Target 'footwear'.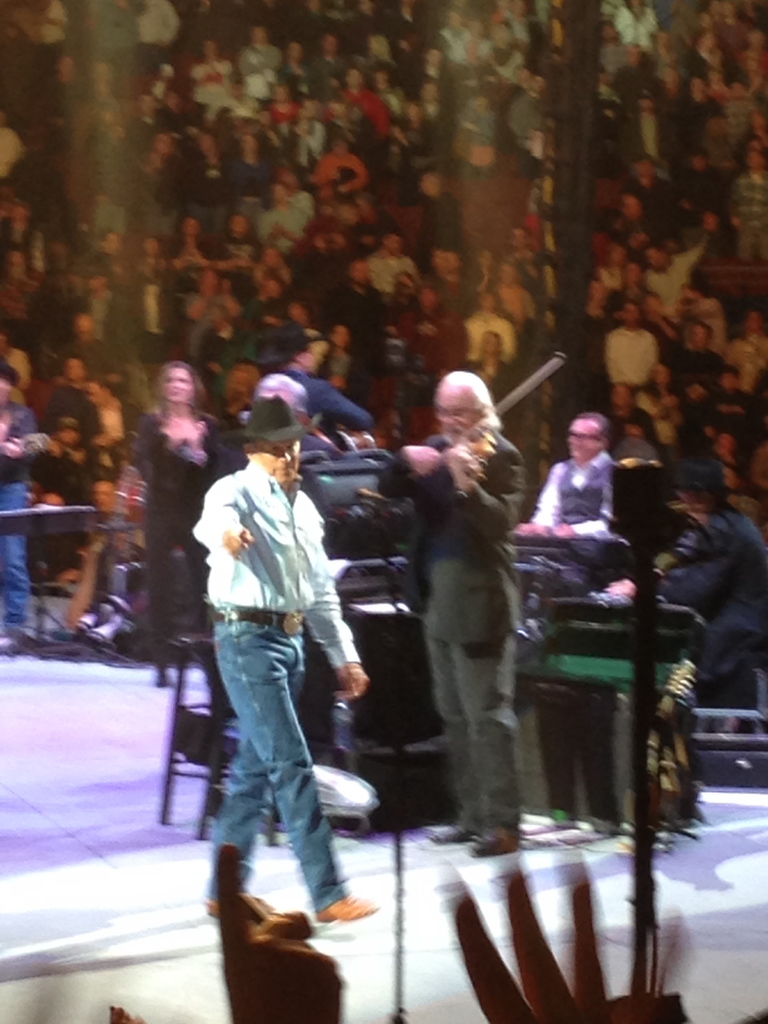
Target region: 436, 822, 476, 846.
